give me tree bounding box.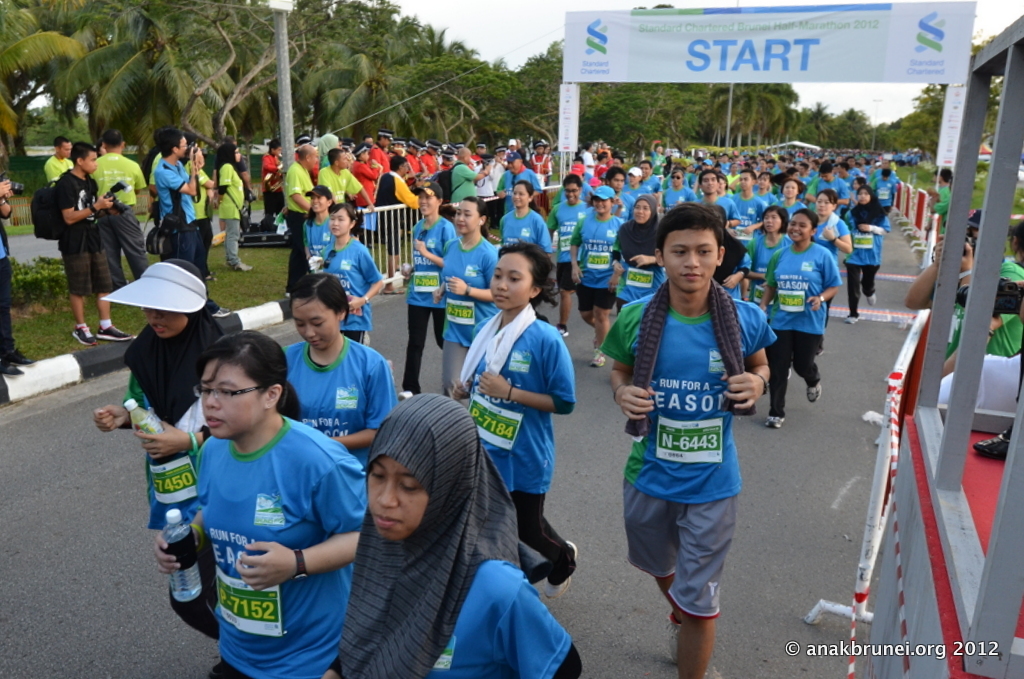
Rect(879, 114, 905, 161).
